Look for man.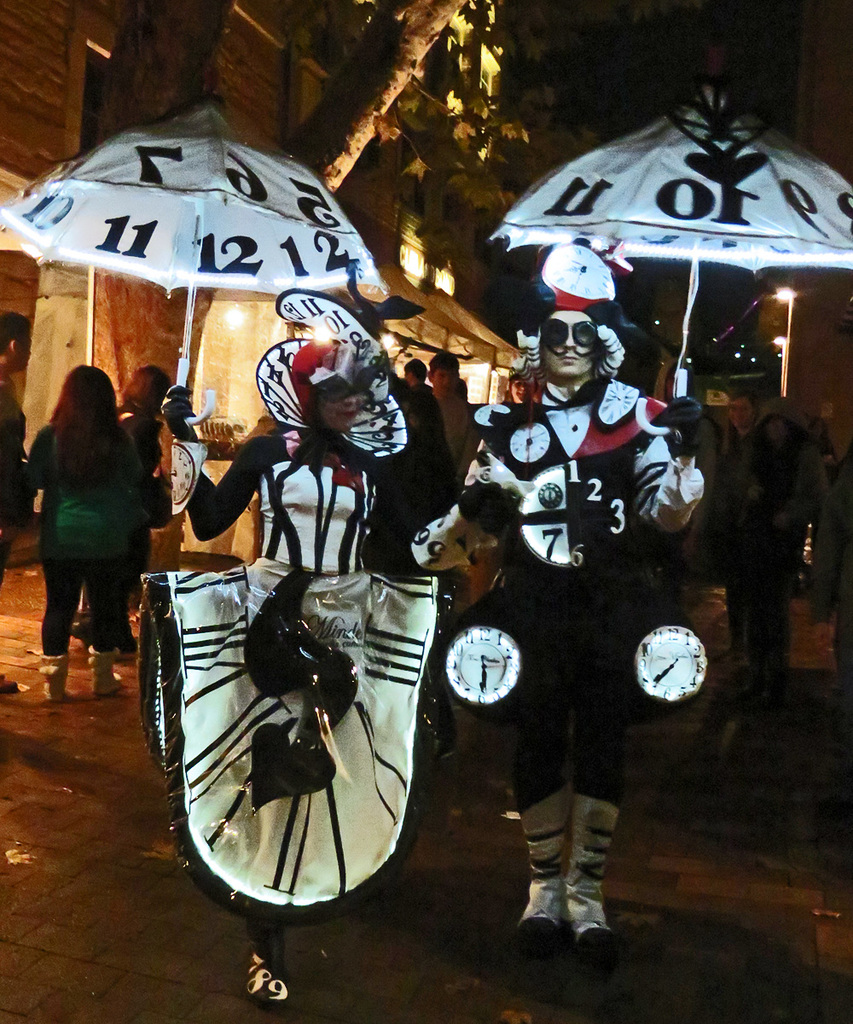
Found: crop(426, 351, 475, 491).
